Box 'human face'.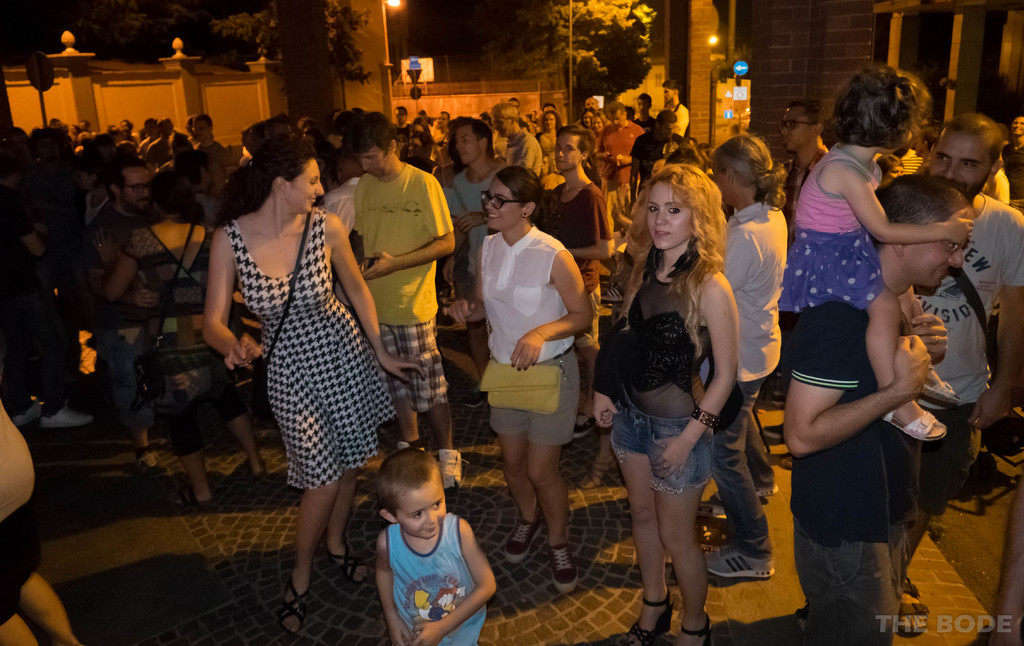
l=483, t=178, r=519, b=229.
